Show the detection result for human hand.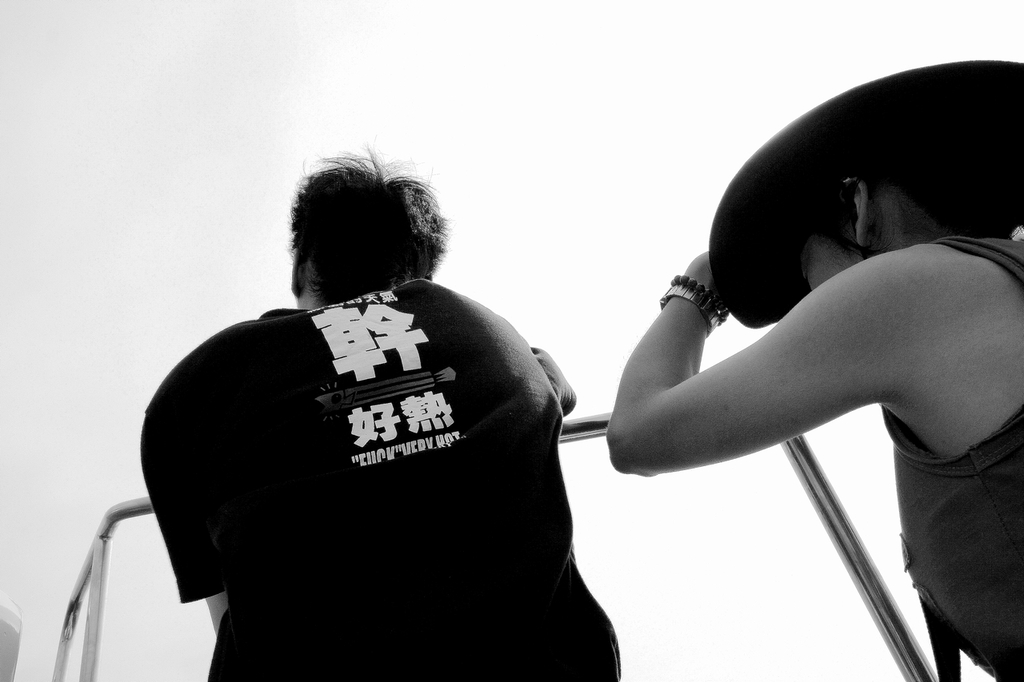
683 246 724 313.
